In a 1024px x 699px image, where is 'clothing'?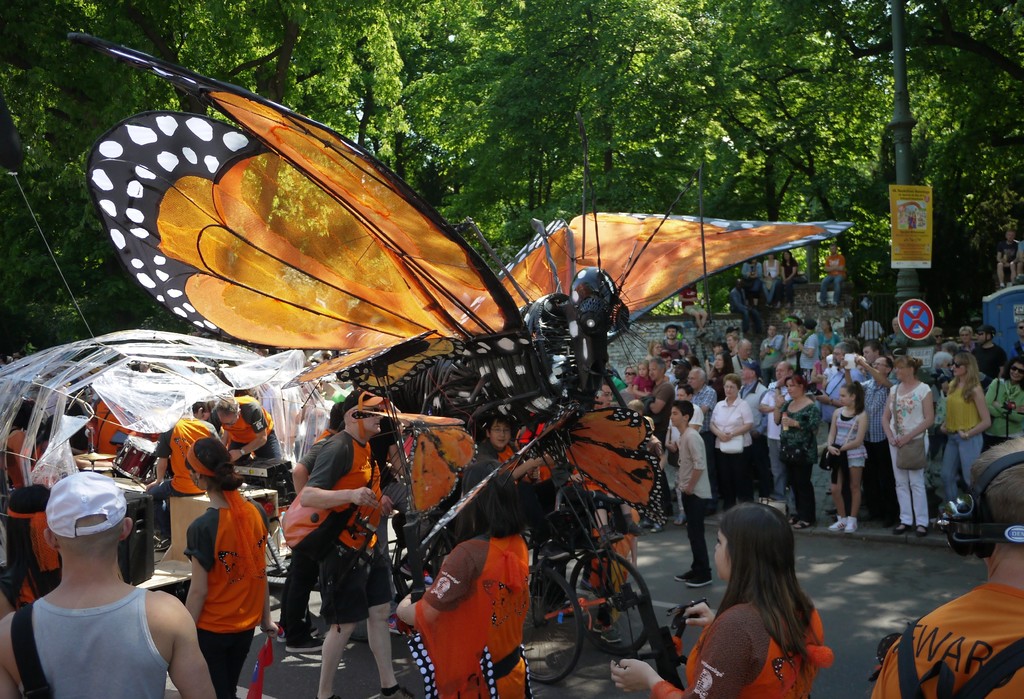
[671, 419, 716, 584].
